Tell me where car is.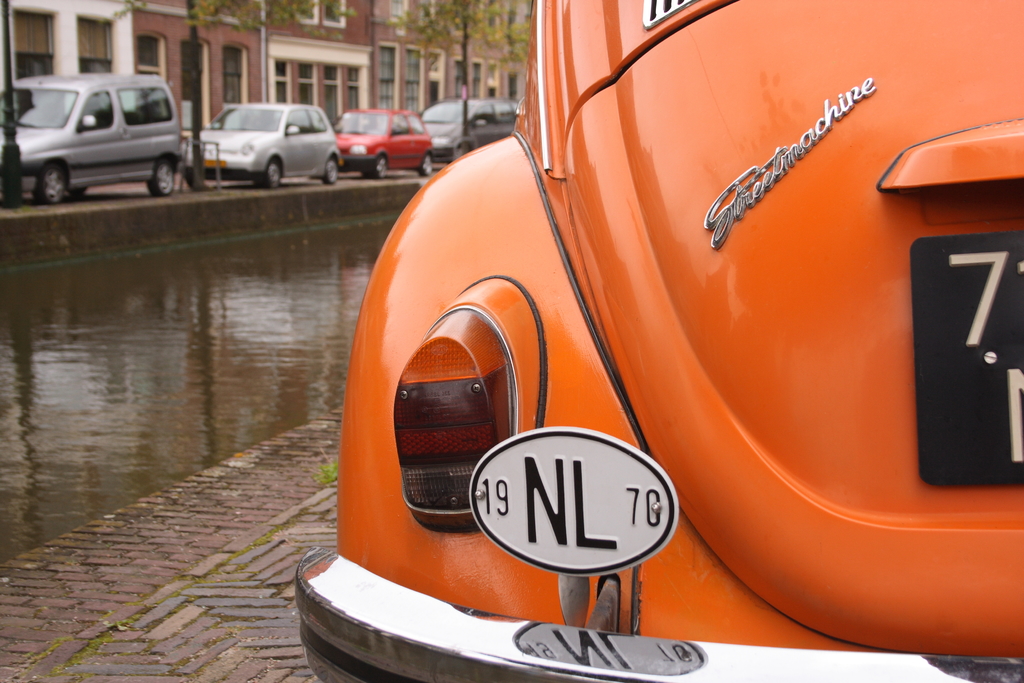
car is at [left=11, top=72, right=184, bottom=202].
